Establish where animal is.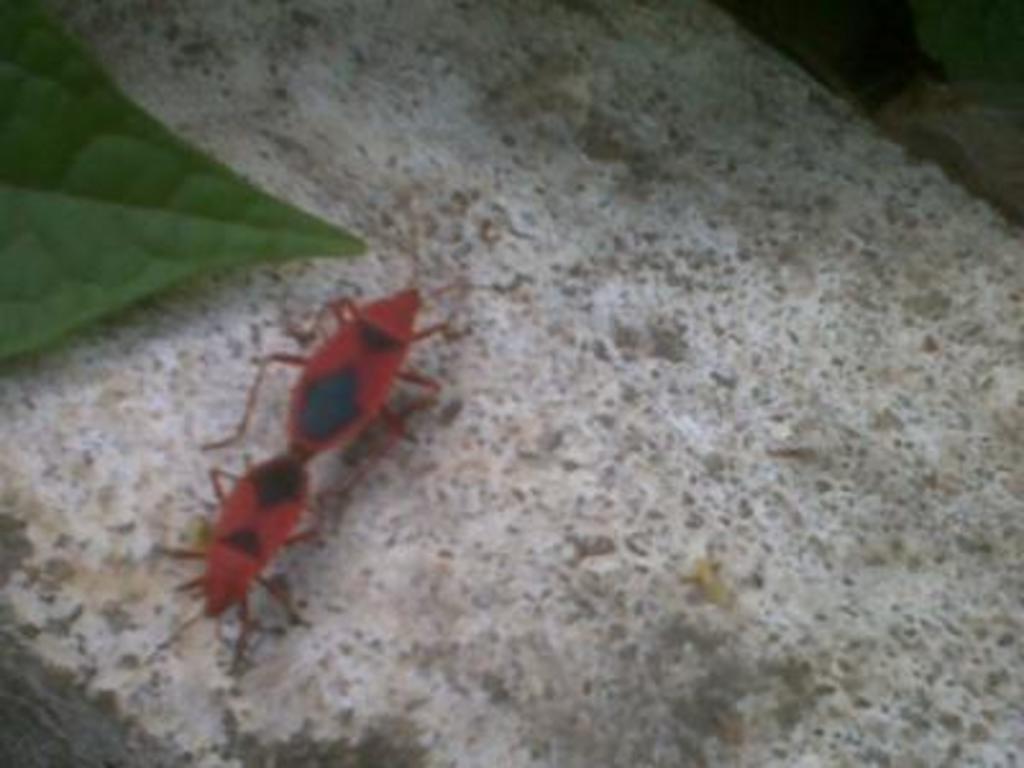
Established at 154:453:325:671.
